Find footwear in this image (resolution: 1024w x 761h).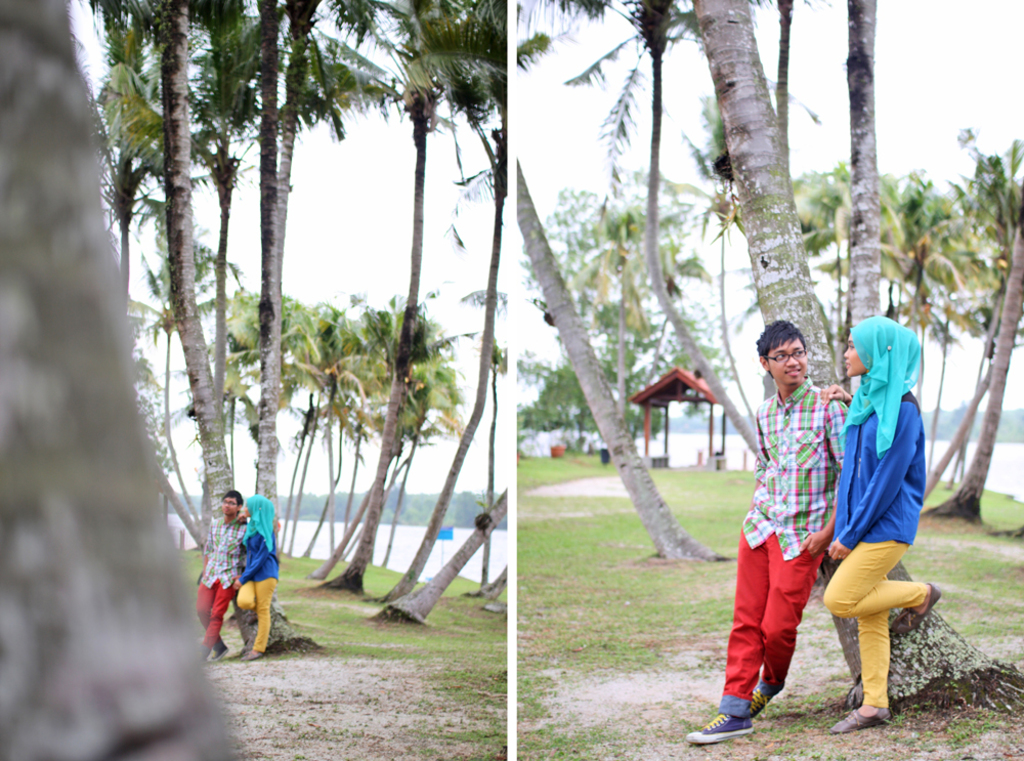
{"x1": 244, "y1": 647, "x2": 266, "y2": 658}.
